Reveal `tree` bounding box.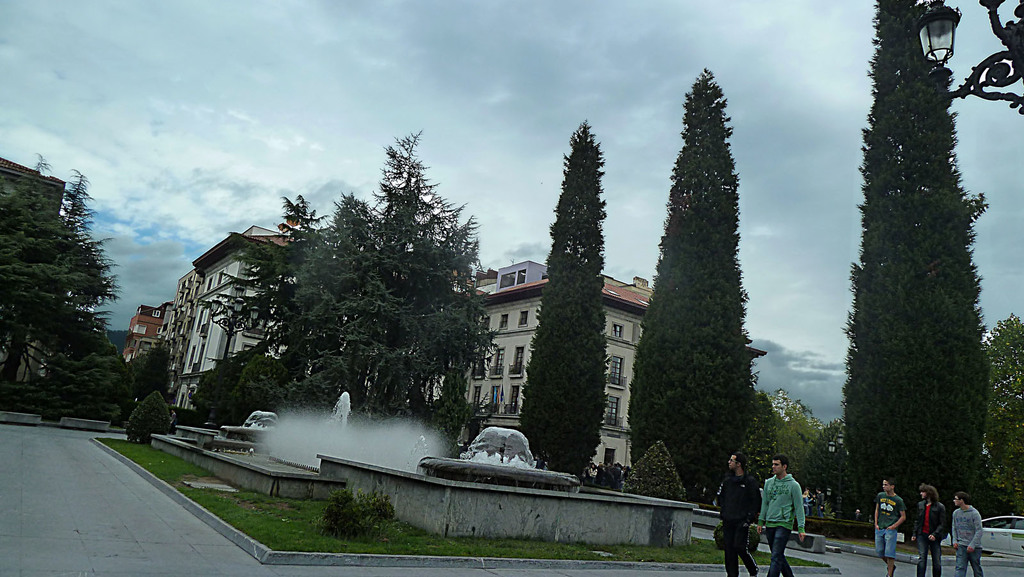
Revealed: x1=841, y1=0, x2=991, y2=517.
